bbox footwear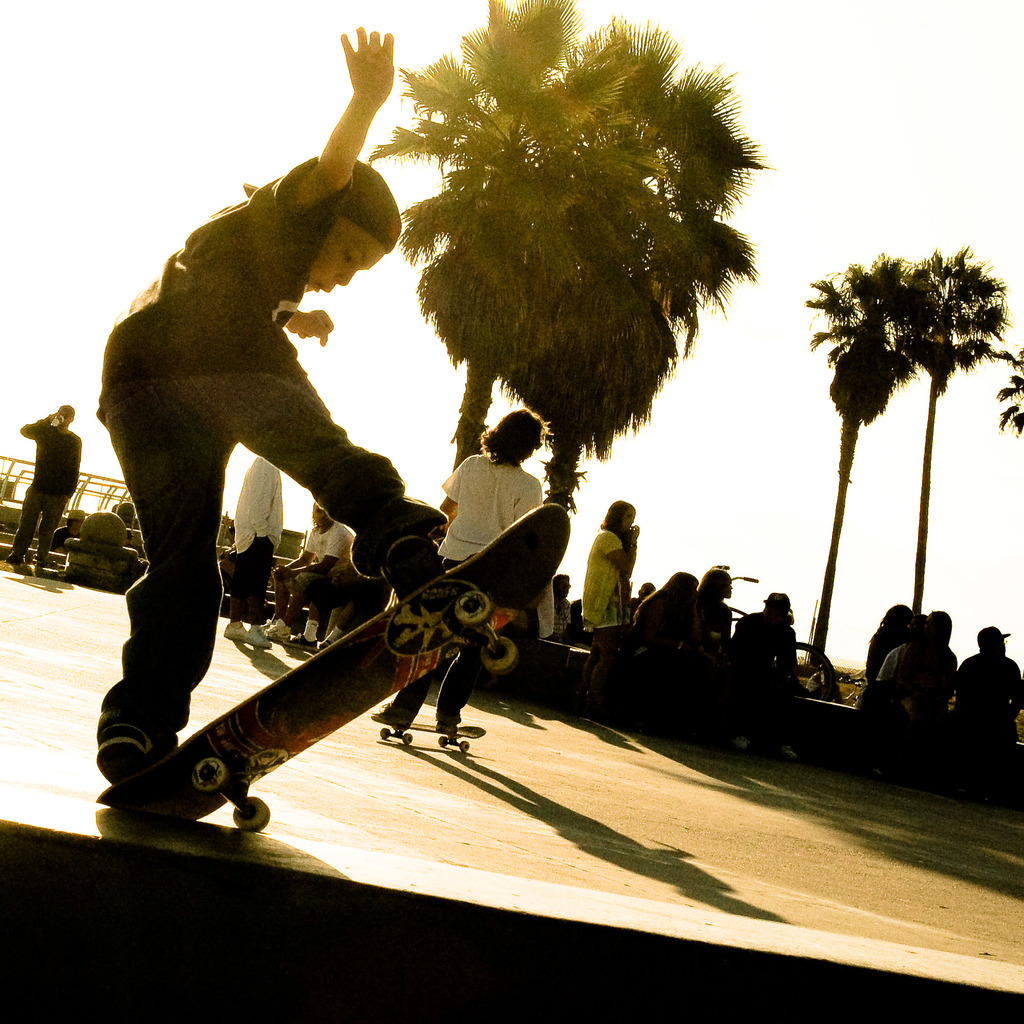
box(780, 744, 797, 756)
